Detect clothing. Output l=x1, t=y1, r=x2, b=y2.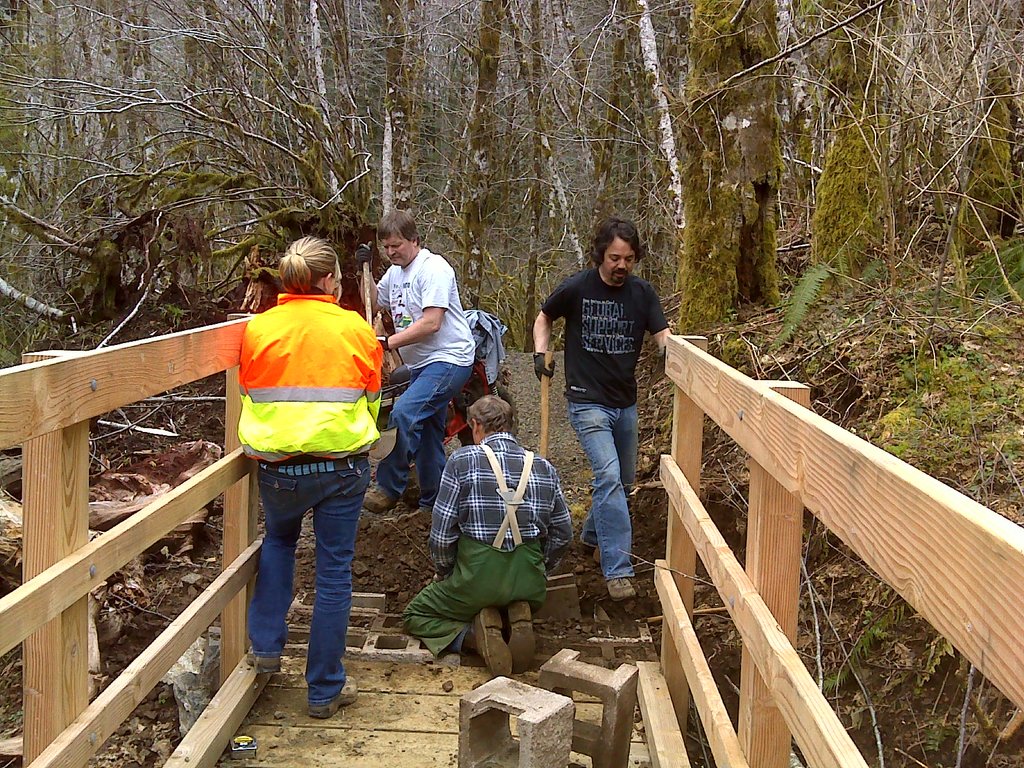
l=406, t=422, r=585, b=653.
